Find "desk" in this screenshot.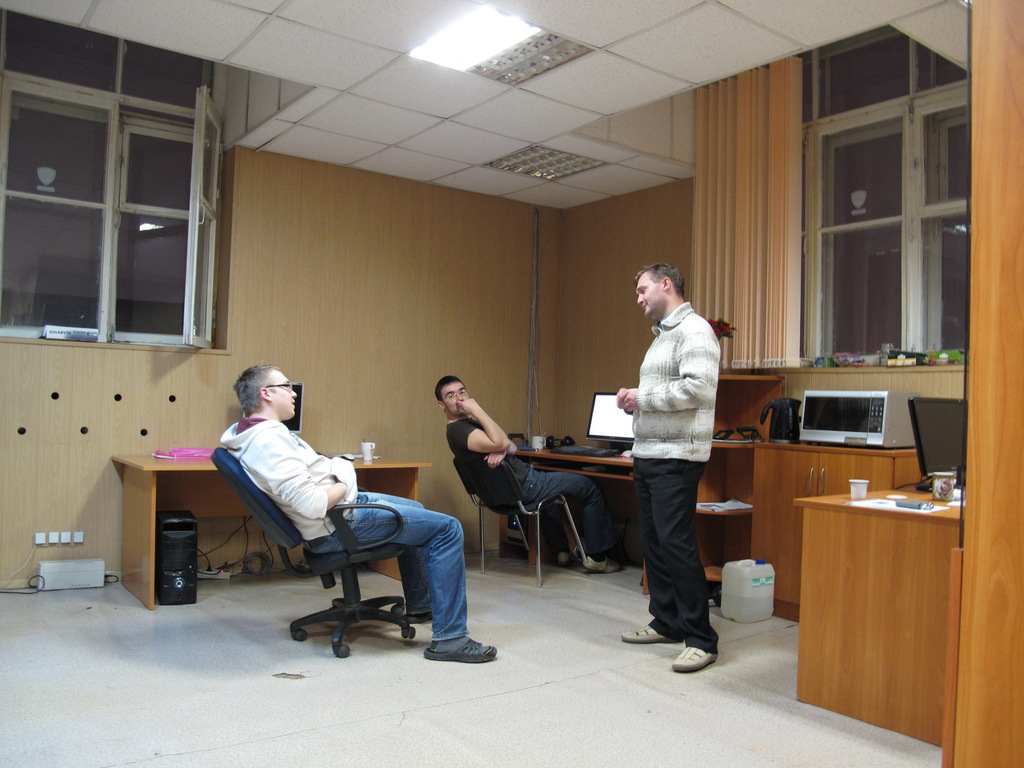
The bounding box for "desk" is 647 372 916 625.
